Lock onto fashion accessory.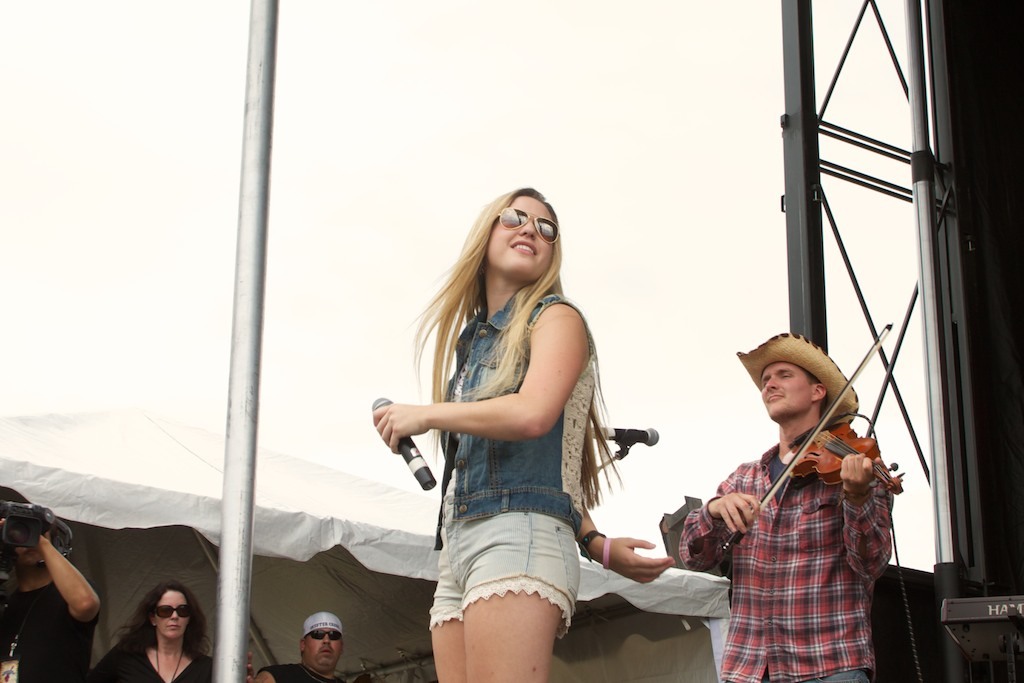
Locked: [left=598, top=535, right=612, bottom=572].
